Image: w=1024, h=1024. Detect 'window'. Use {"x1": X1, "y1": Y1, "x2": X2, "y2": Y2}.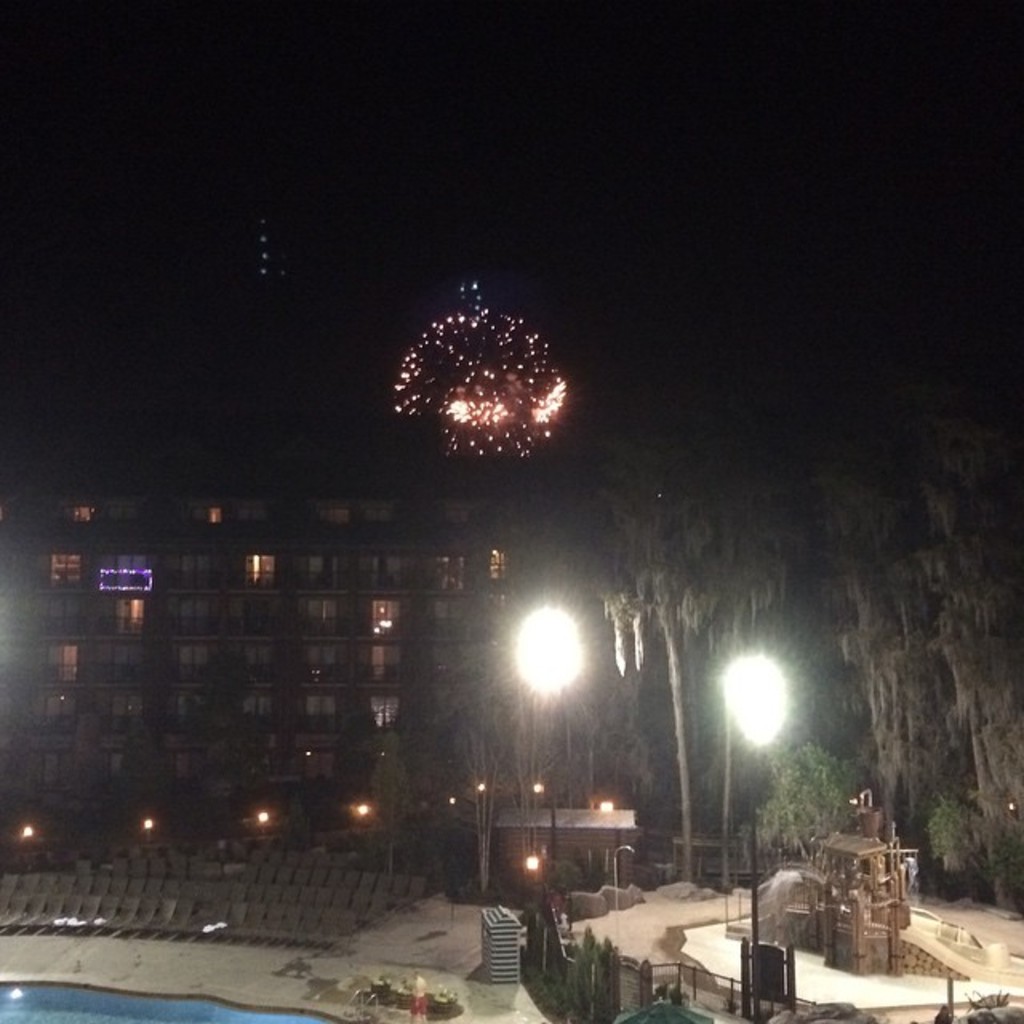
{"x1": 246, "y1": 555, "x2": 278, "y2": 587}.
